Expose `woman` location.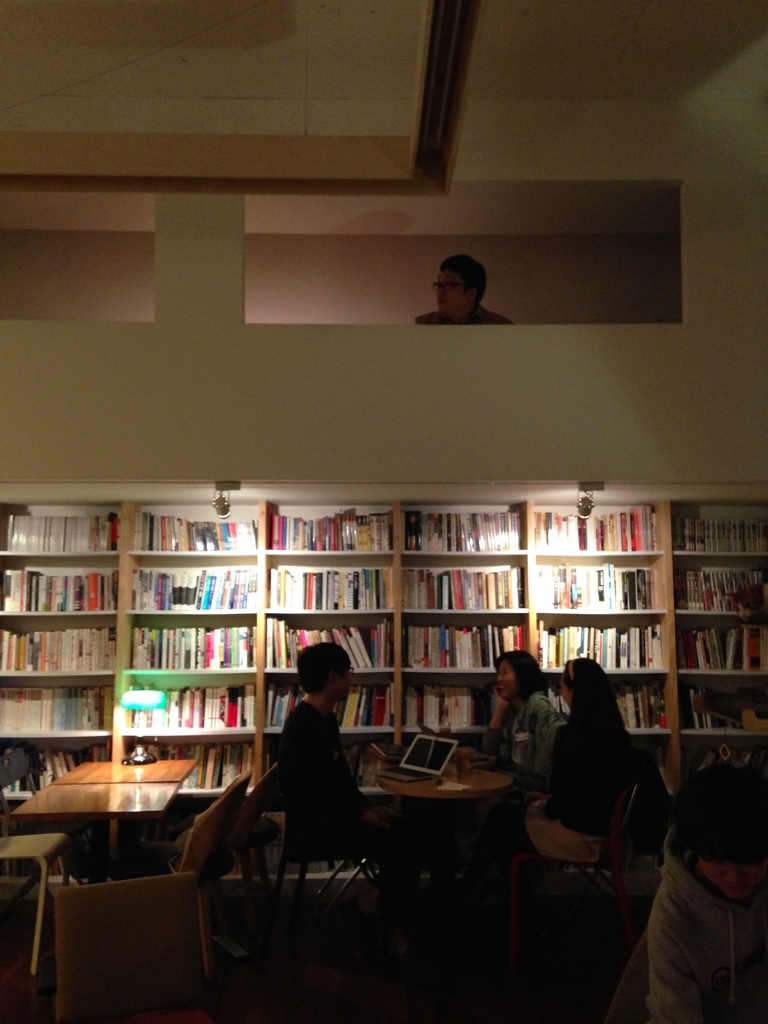
Exposed at Rect(479, 655, 564, 788).
